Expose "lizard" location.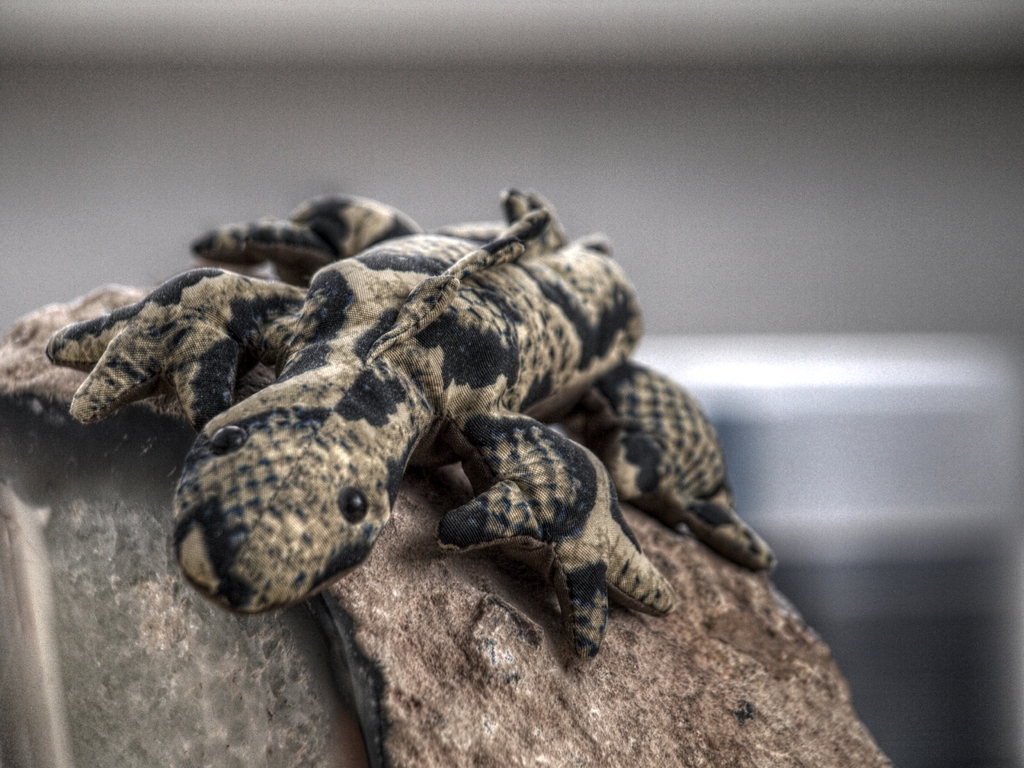
Exposed at (103,205,818,717).
